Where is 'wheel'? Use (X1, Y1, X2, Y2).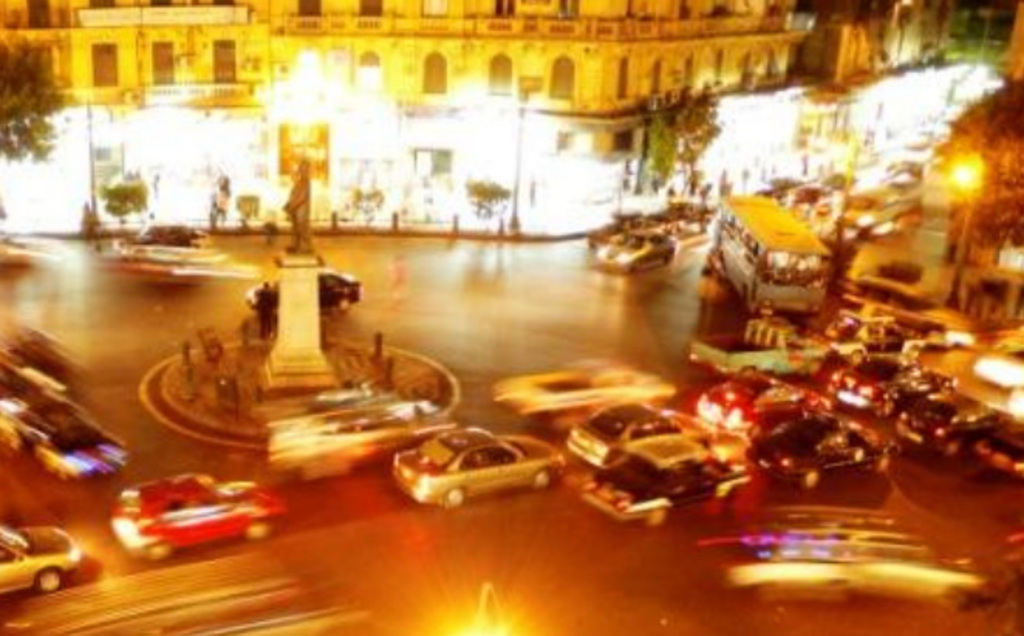
(803, 470, 824, 487).
